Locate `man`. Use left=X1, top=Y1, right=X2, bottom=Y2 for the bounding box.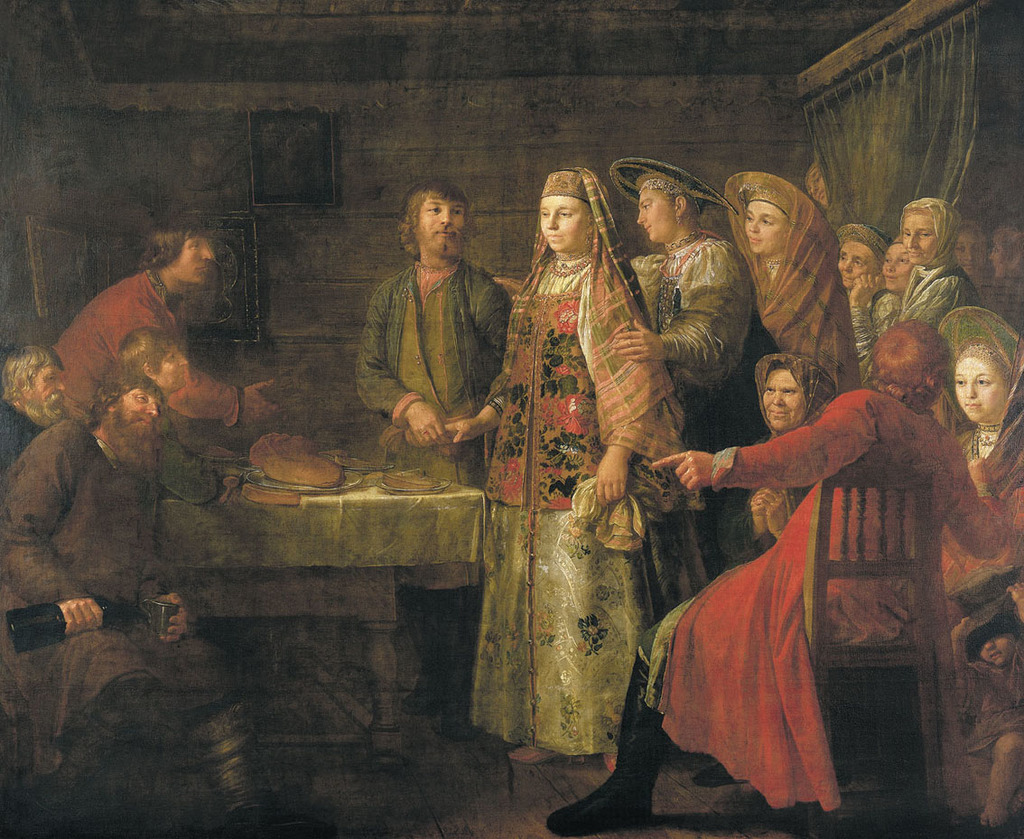
left=0, top=368, right=285, bottom=838.
